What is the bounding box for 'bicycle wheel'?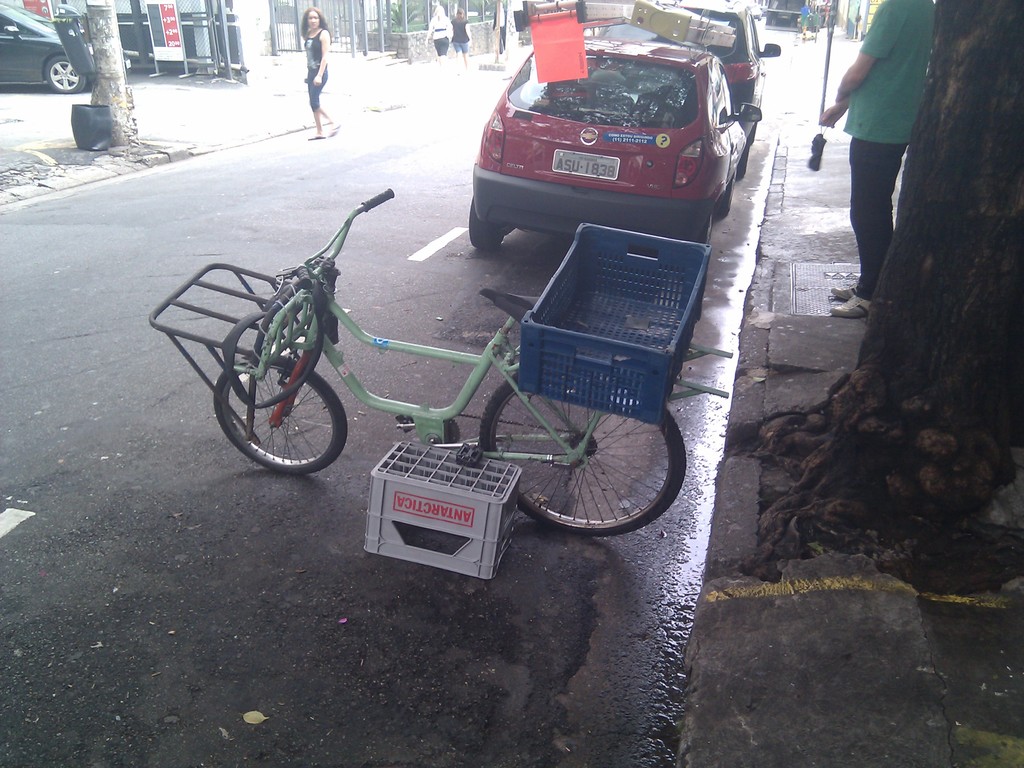
box=[458, 379, 685, 543].
